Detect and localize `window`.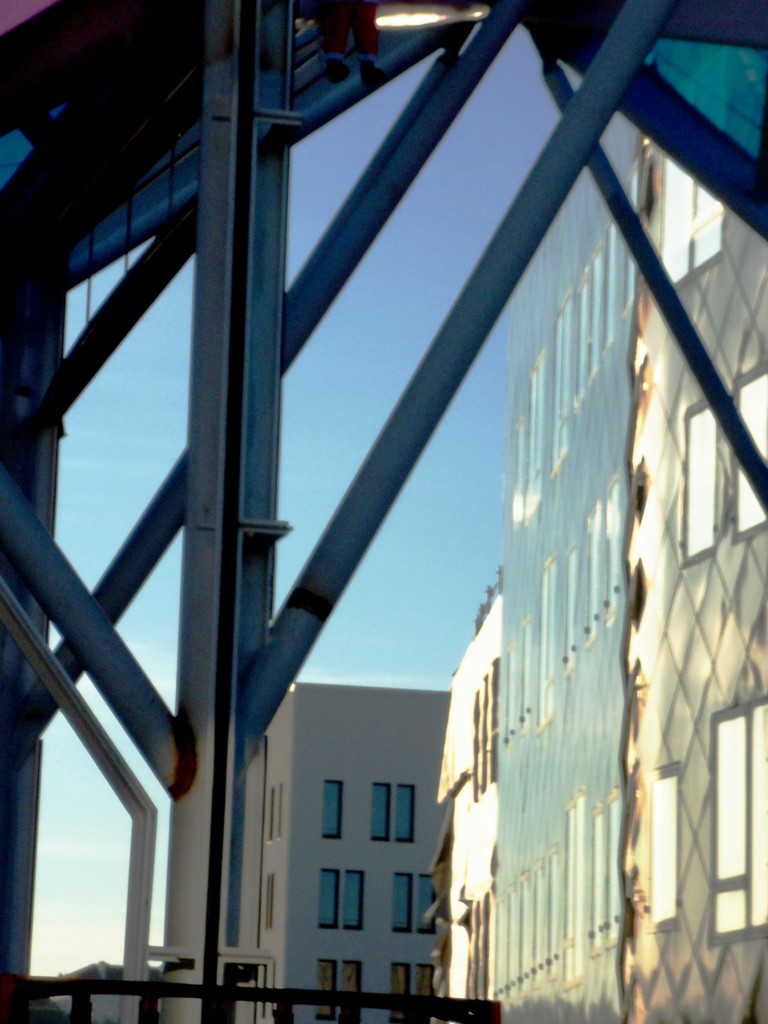
Localized at <box>336,959,362,1023</box>.
